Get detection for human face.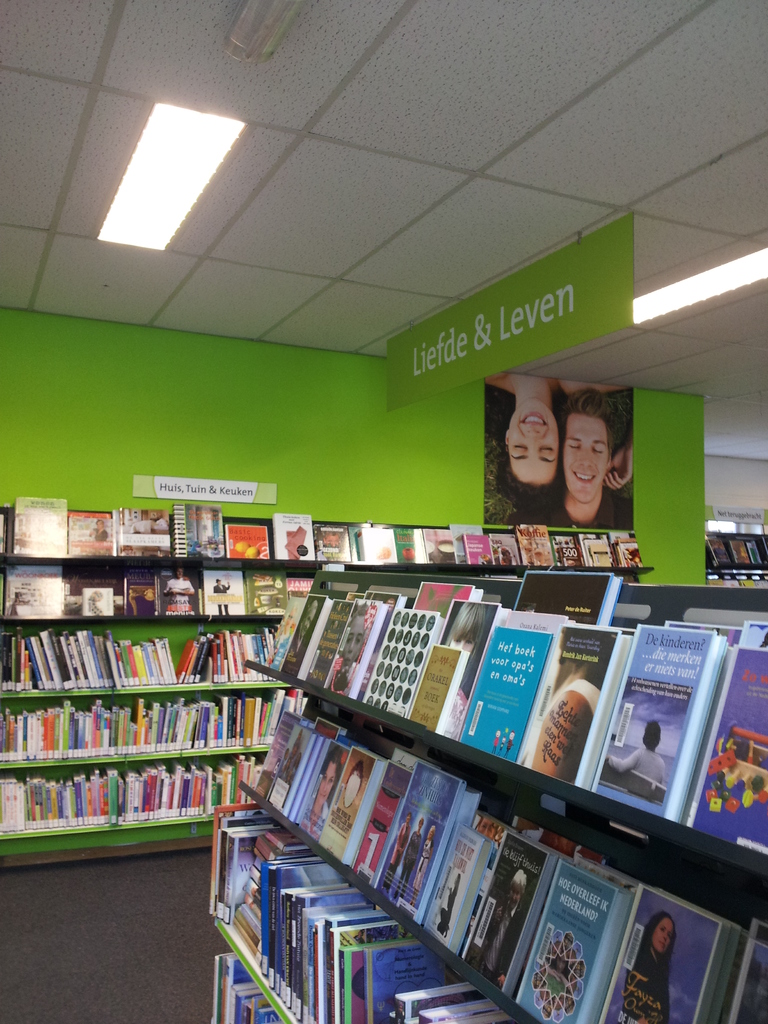
Detection: <box>561,415,607,500</box>.
